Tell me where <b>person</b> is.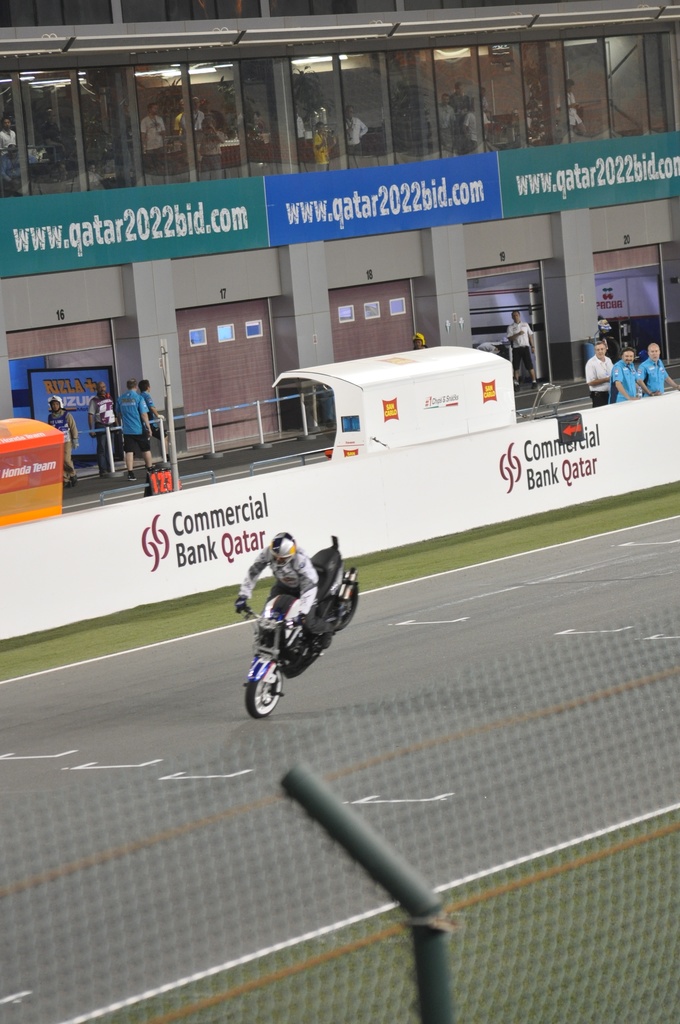
<b>person</b> is at [left=506, top=308, right=535, bottom=390].
